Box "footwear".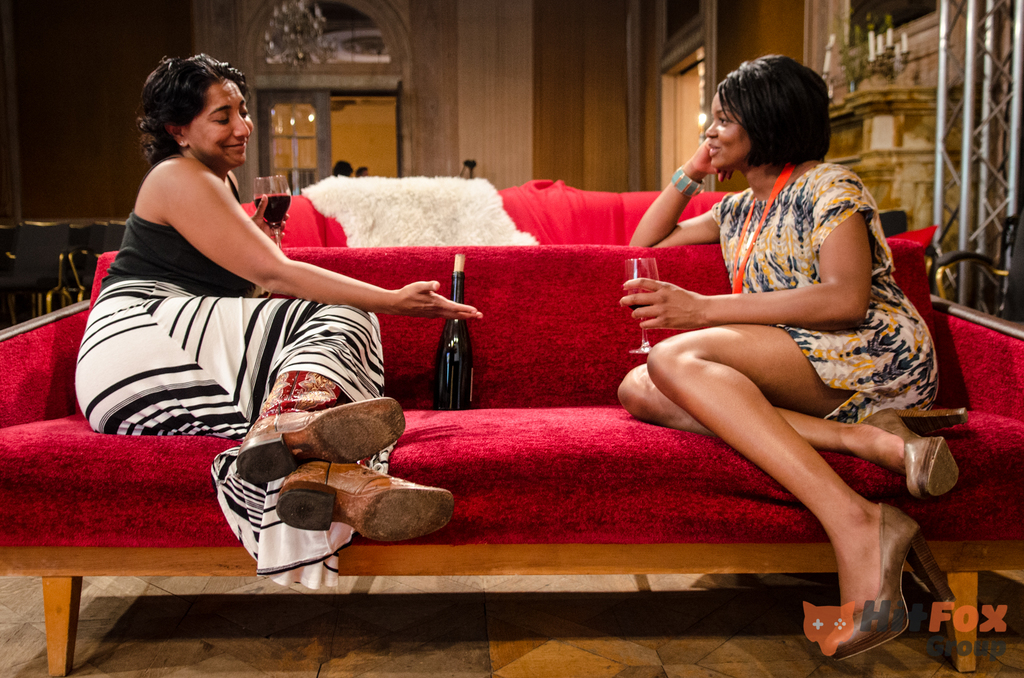
rect(819, 500, 961, 658).
